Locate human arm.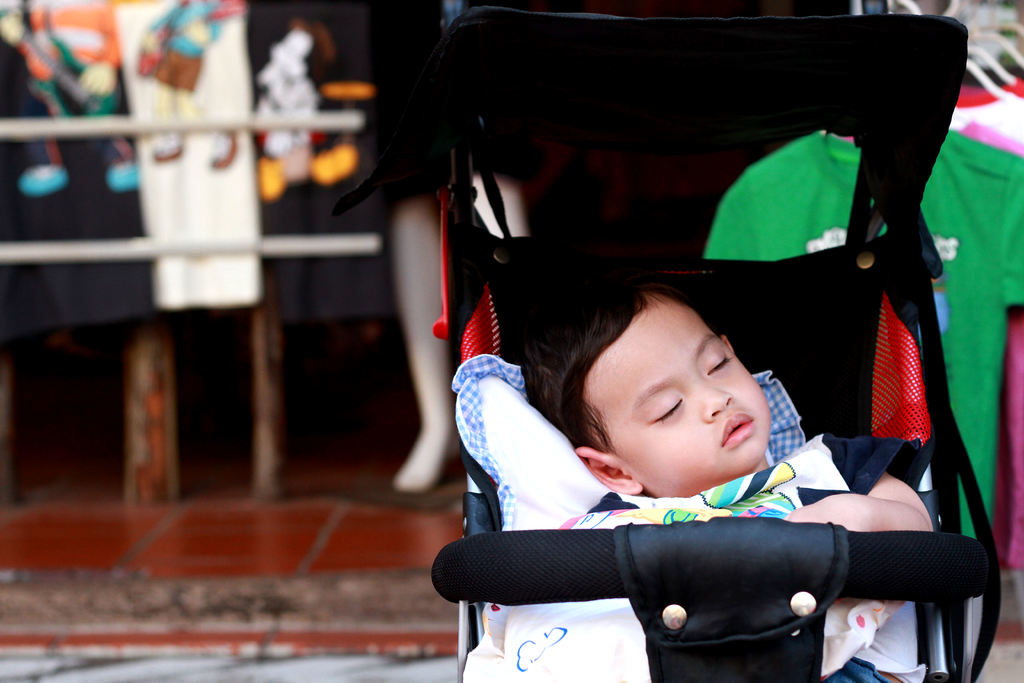
Bounding box: crop(785, 447, 928, 530).
